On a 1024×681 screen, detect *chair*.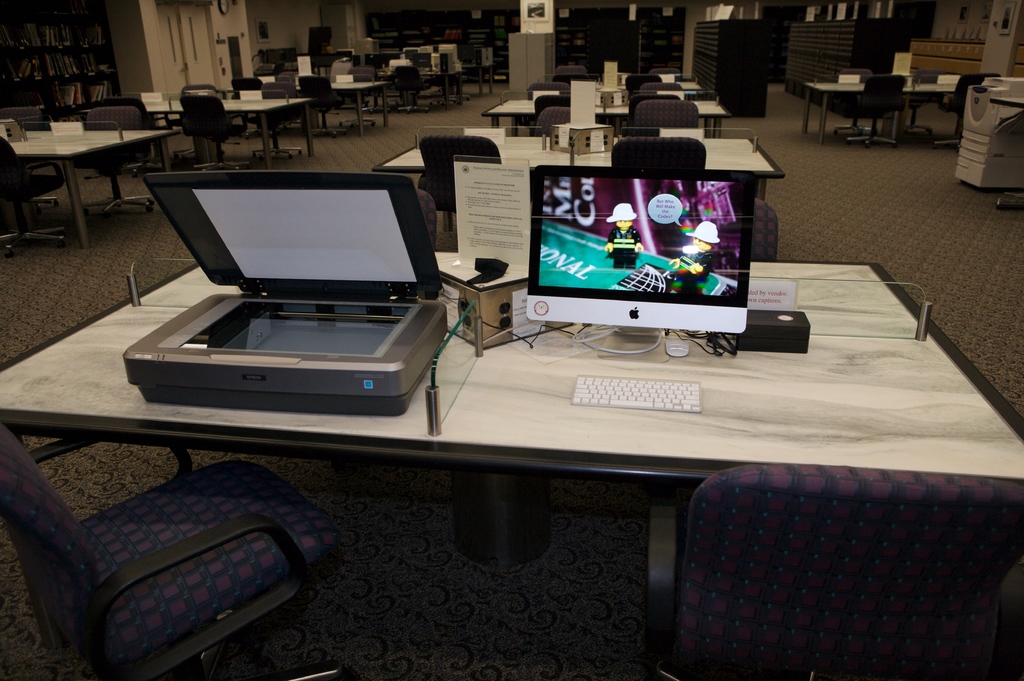
BBox(426, 136, 511, 223).
